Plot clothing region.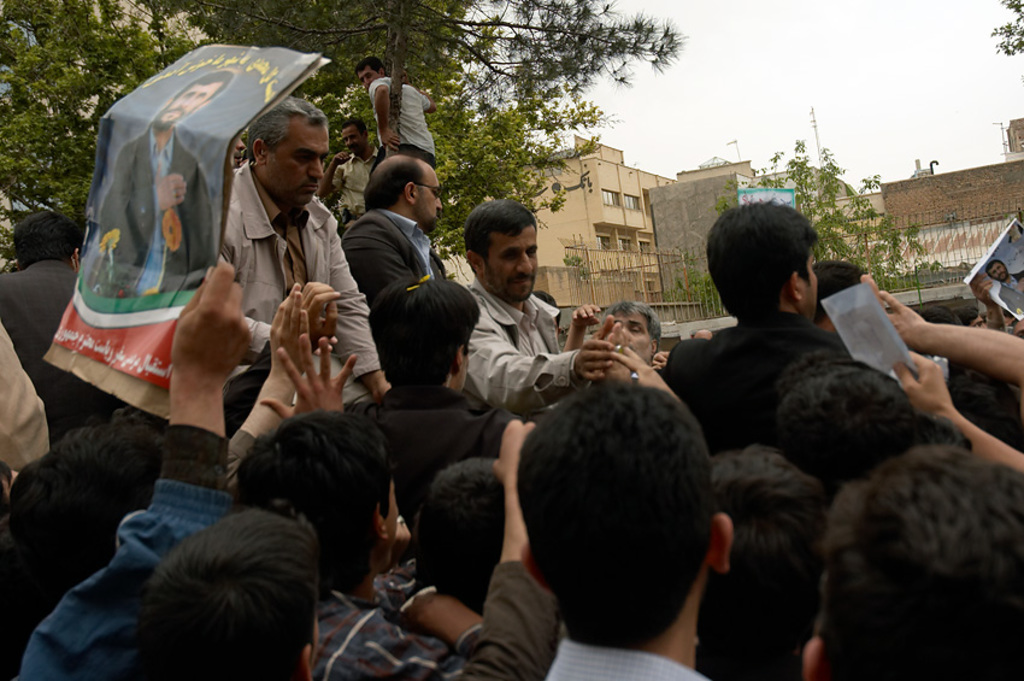
Plotted at rect(422, 278, 601, 440).
